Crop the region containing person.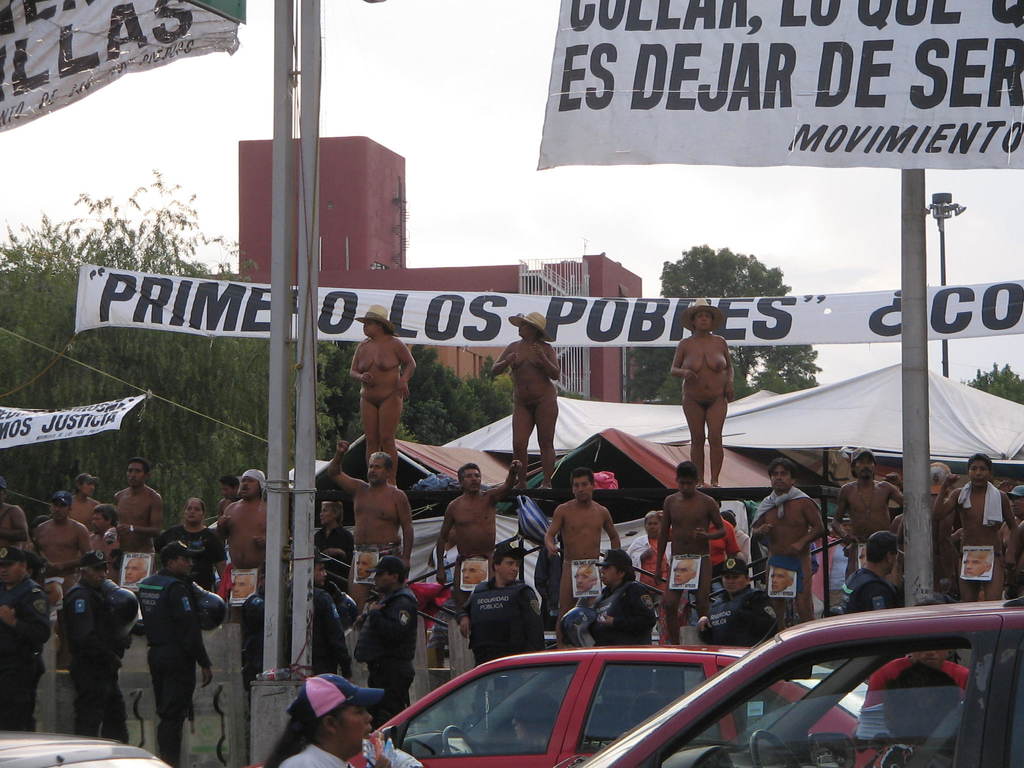
Crop region: [257, 669, 420, 767].
